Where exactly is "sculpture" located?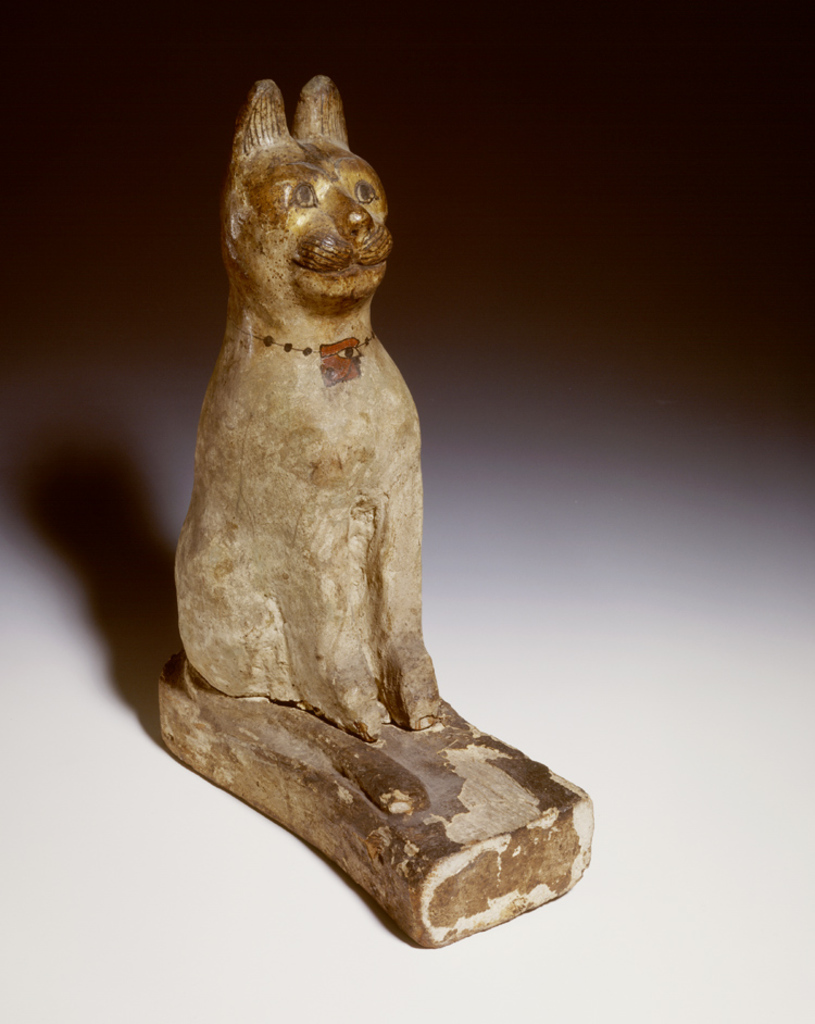
Its bounding box is Rect(175, 64, 598, 900).
